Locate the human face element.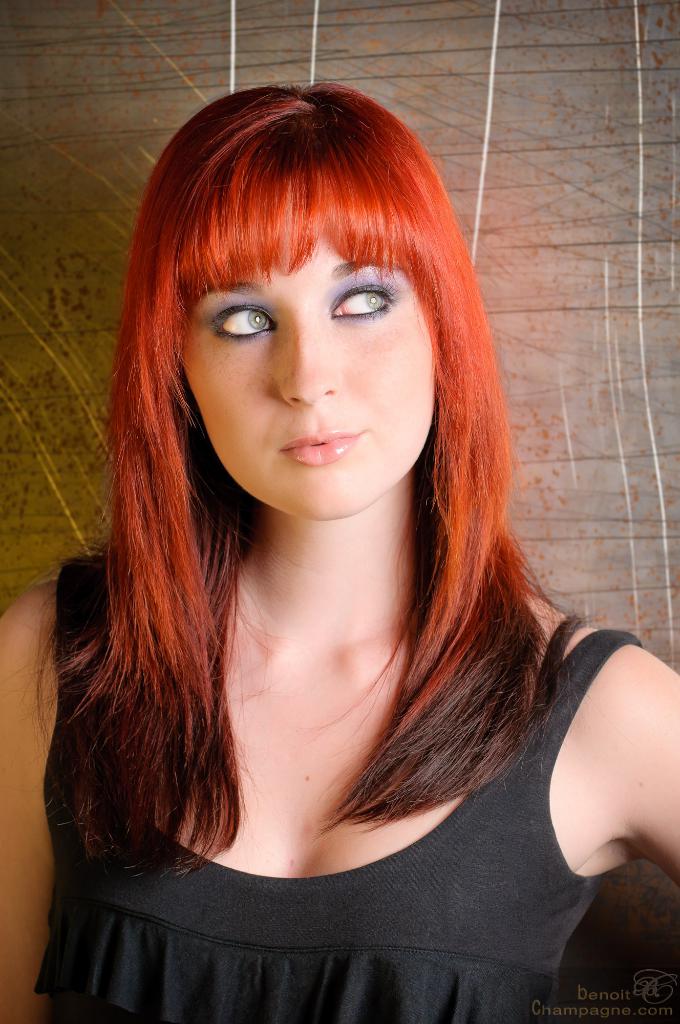
Element bbox: <bbox>179, 221, 433, 524</bbox>.
